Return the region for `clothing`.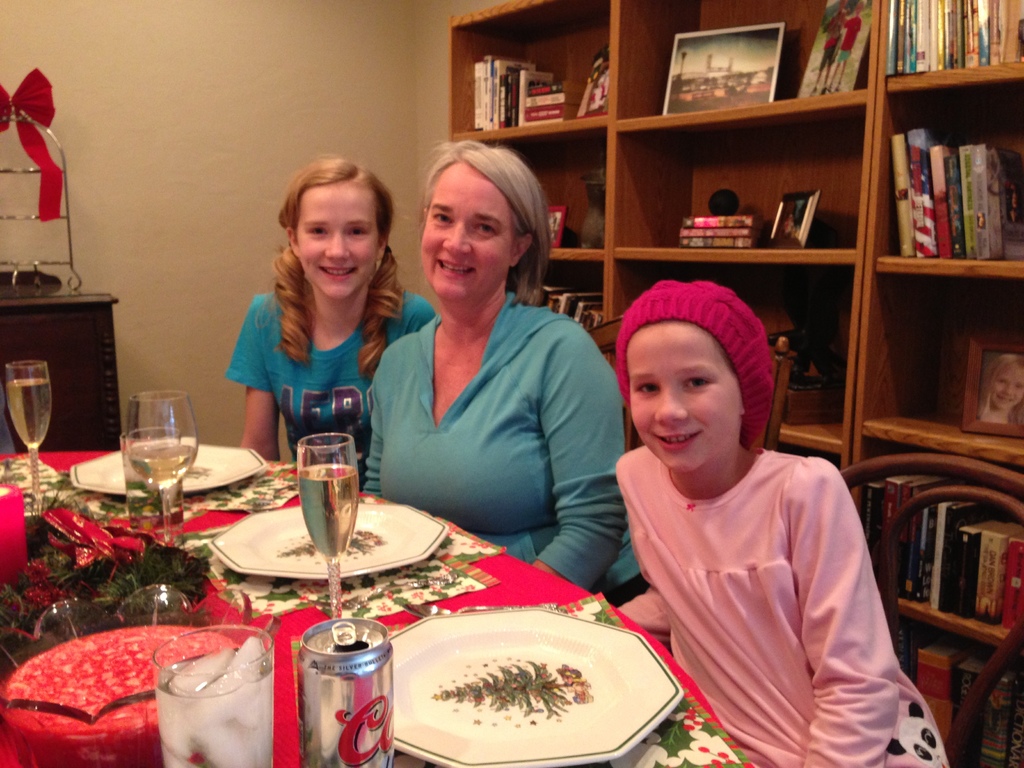
(left=231, top=282, right=432, bottom=499).
